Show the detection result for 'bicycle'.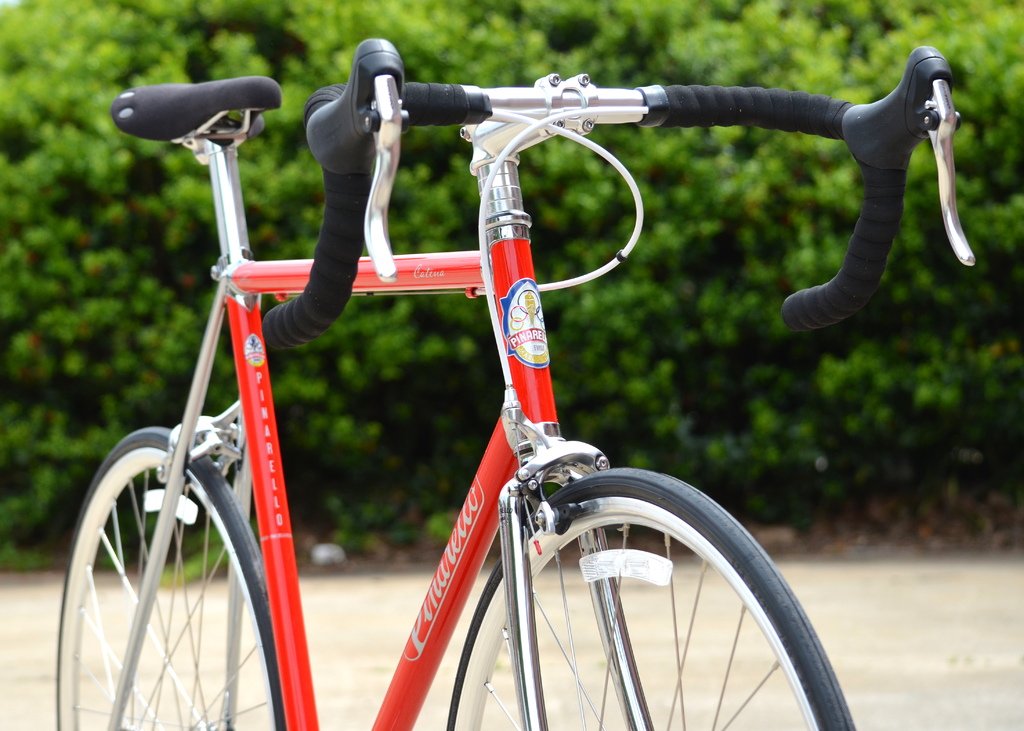
(left=51, top=39, right=967, bottom=730).
